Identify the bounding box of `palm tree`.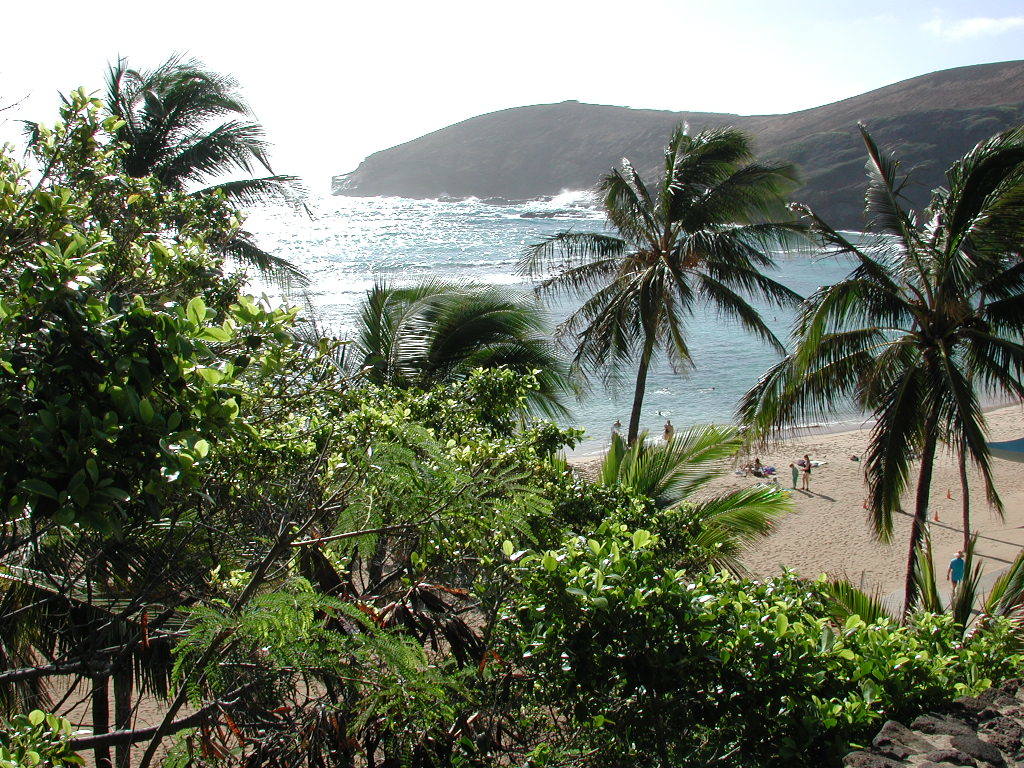
98:36:318:296.
